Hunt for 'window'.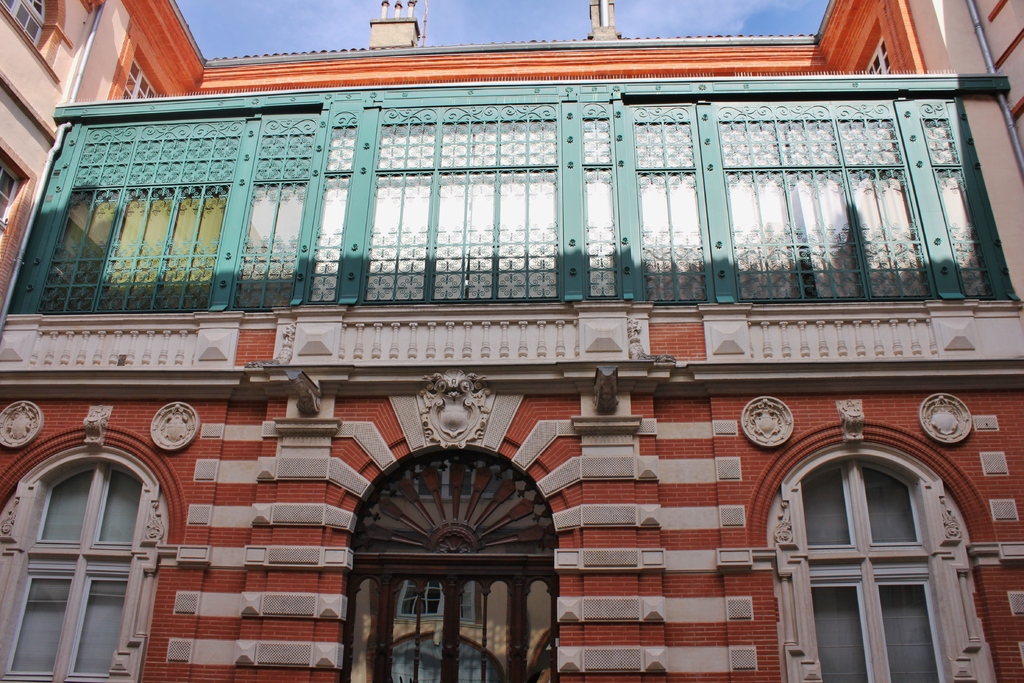
Hunted down at locate(0, 0, 76, 88).
